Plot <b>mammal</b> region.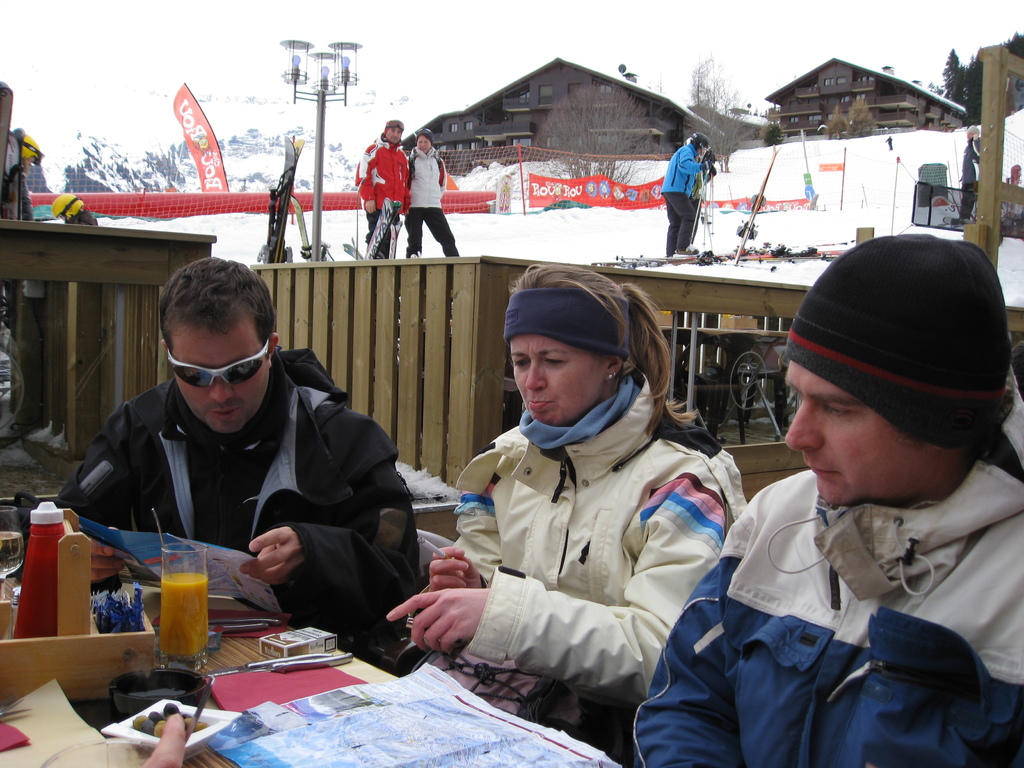
Plotted at bbox(664, 132, 708, 258).
